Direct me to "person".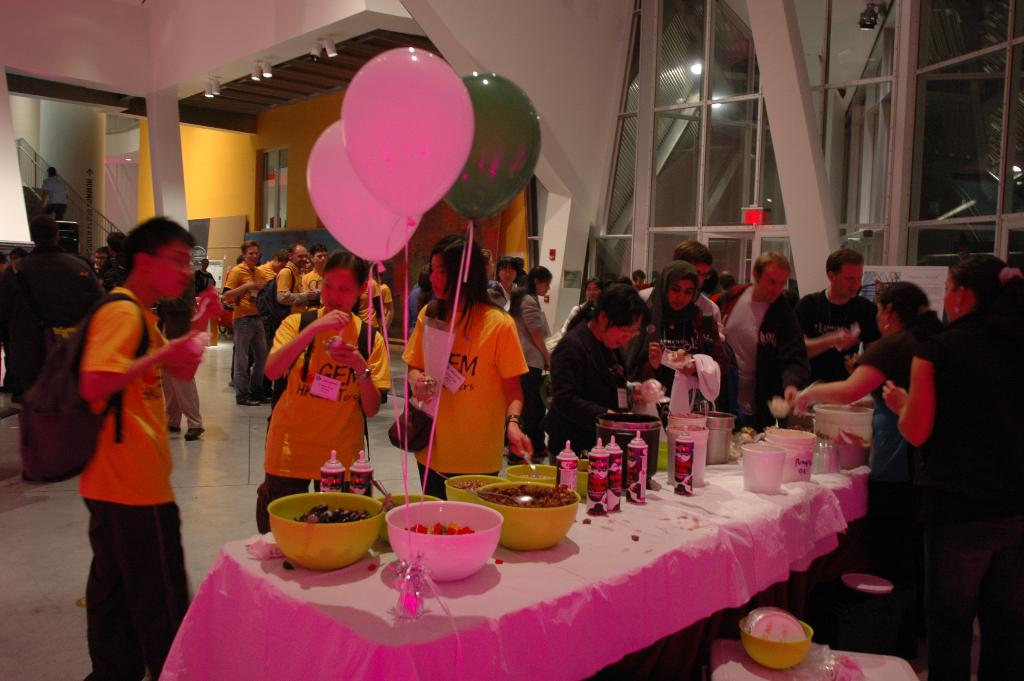
Direction: <region>675, 238, 713, 297</region>.
